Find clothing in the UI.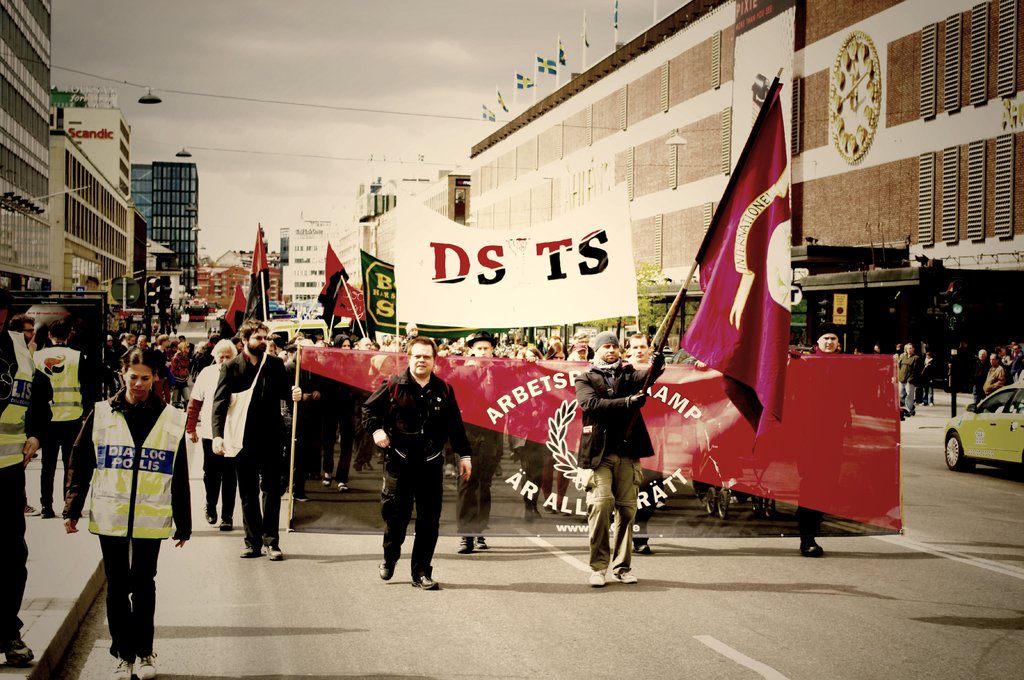
UI element at <bbox>188, 360, 238, 522</bbox>.
